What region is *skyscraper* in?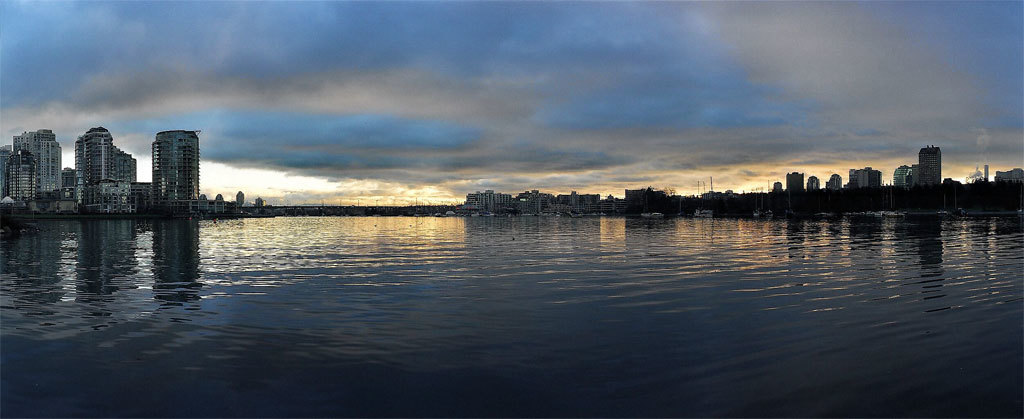
<bbox>854, 164, 897, 191</bbox>.
